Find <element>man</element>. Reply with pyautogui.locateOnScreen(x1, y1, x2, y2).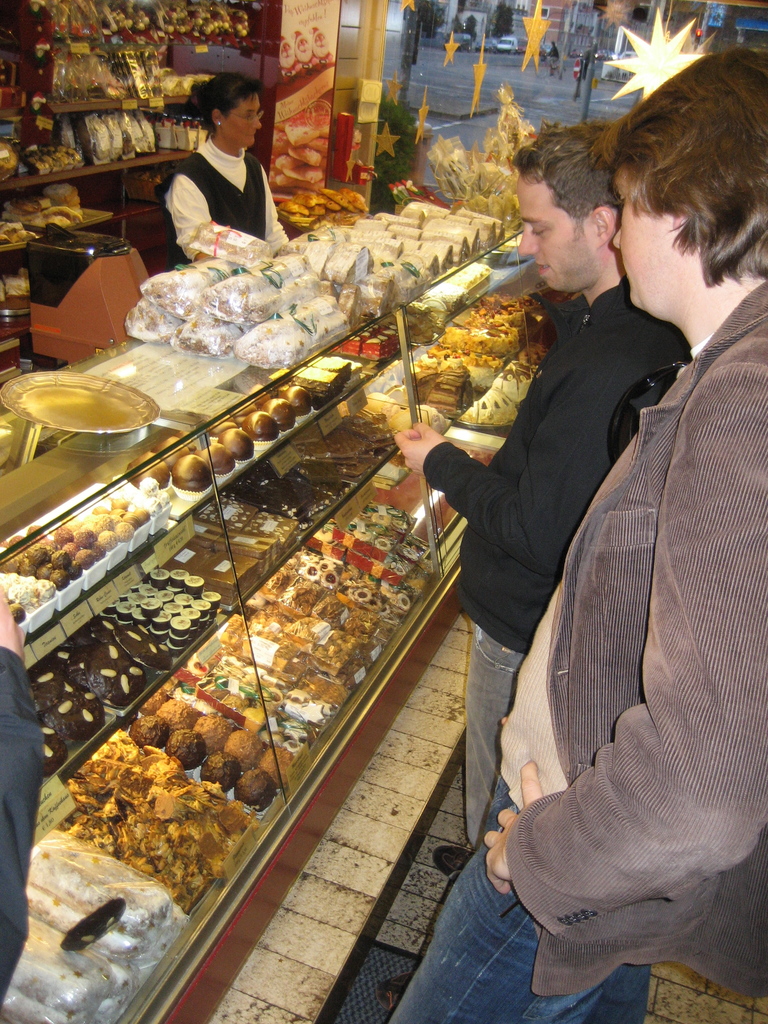
pyautogui.locateOnScreen(389, 124, 690, 1011).
